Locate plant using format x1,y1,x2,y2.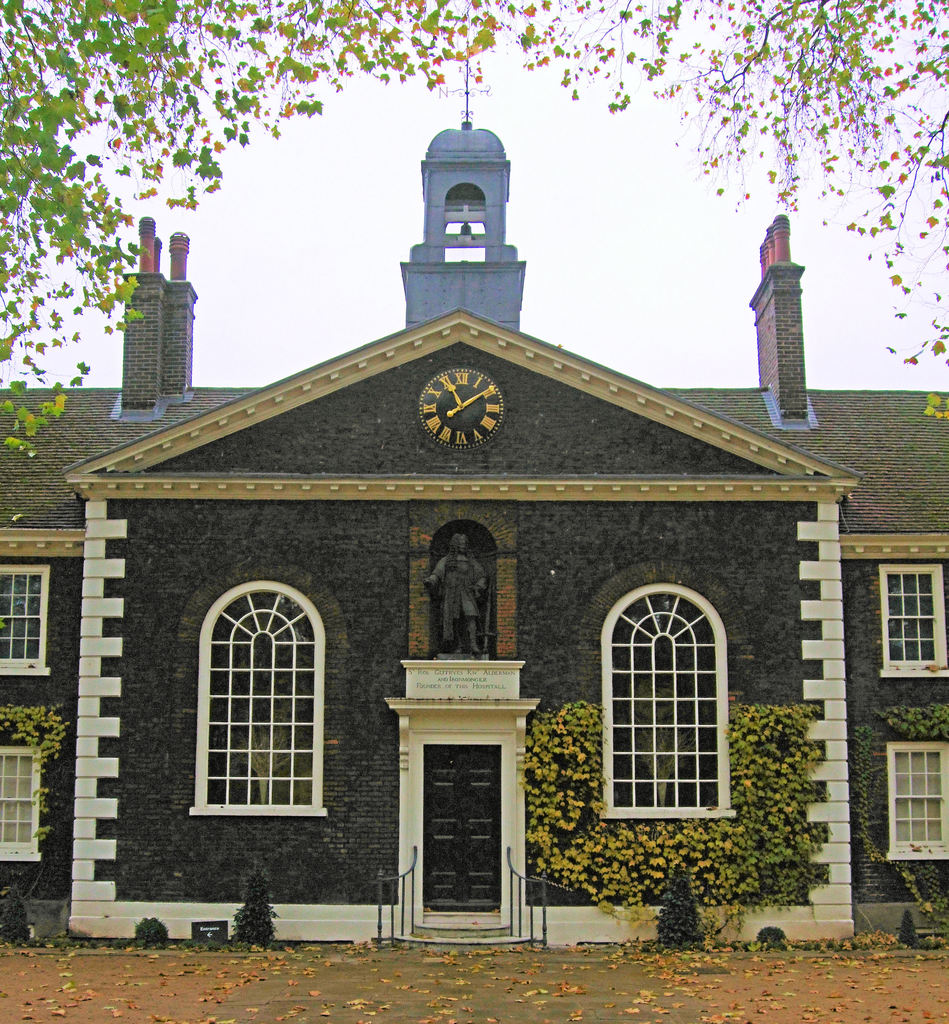
637,847,731,959.
